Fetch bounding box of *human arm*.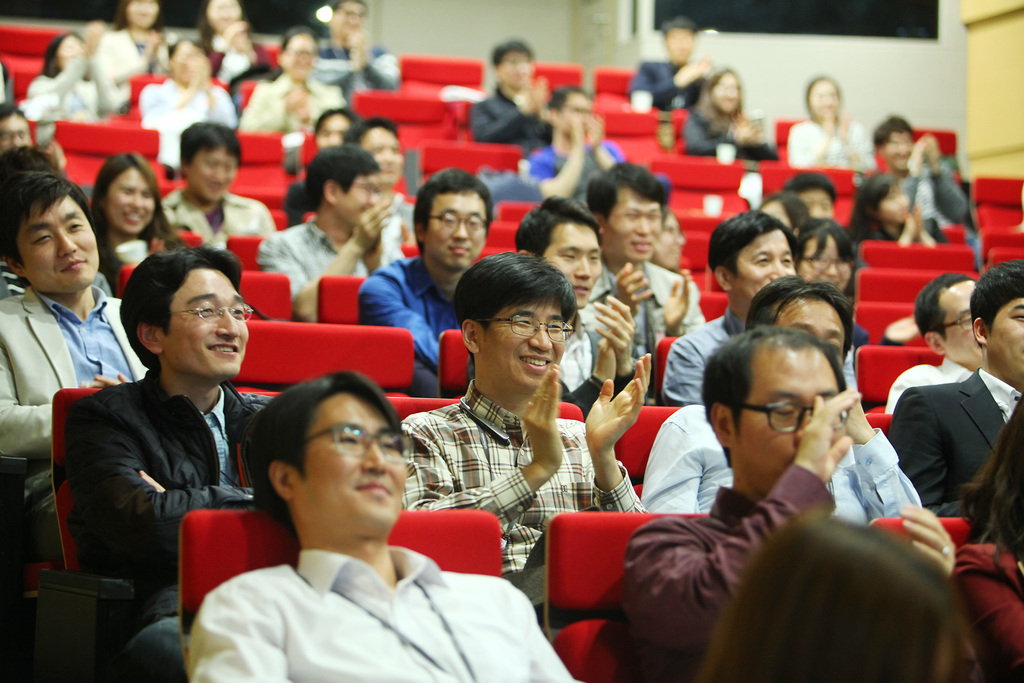
Bbox: <bbox>623, 379, 867, 656</bbox>.
